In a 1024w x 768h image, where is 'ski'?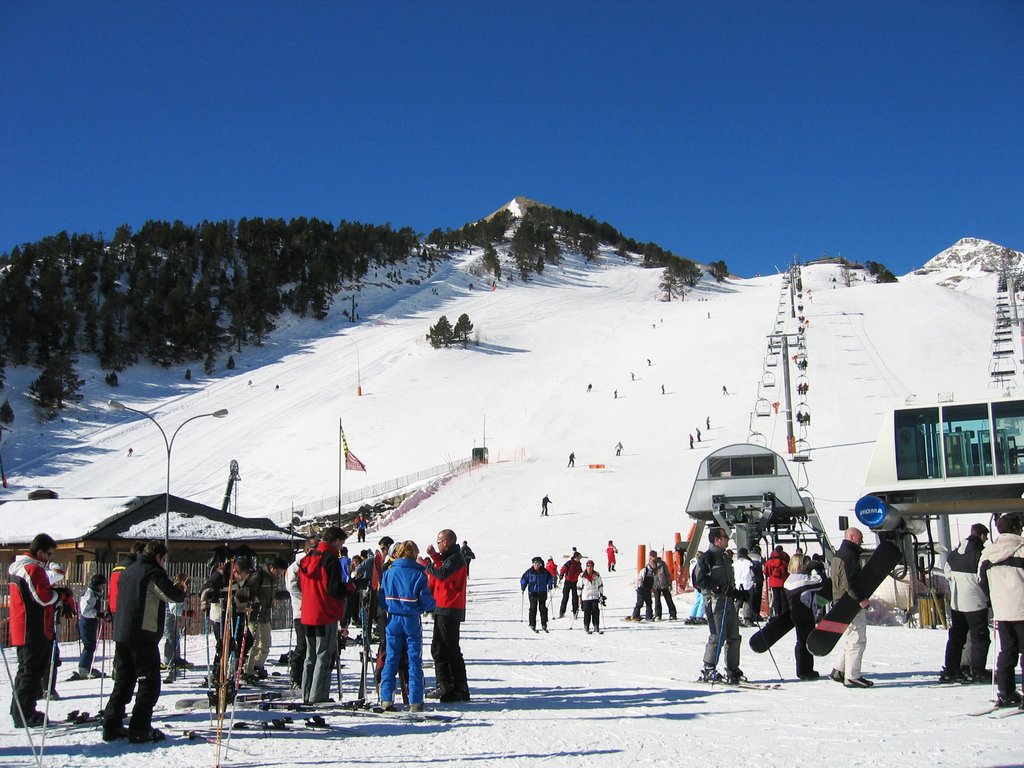
bbox=[351, 703, 465, 723].
